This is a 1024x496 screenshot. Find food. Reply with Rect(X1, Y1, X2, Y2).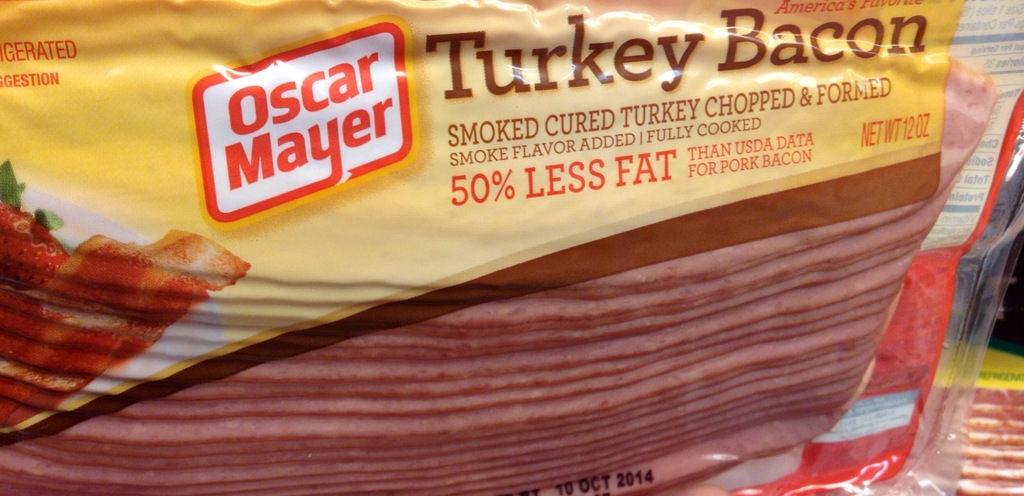
Rect(0, 51, 1002, 495).
